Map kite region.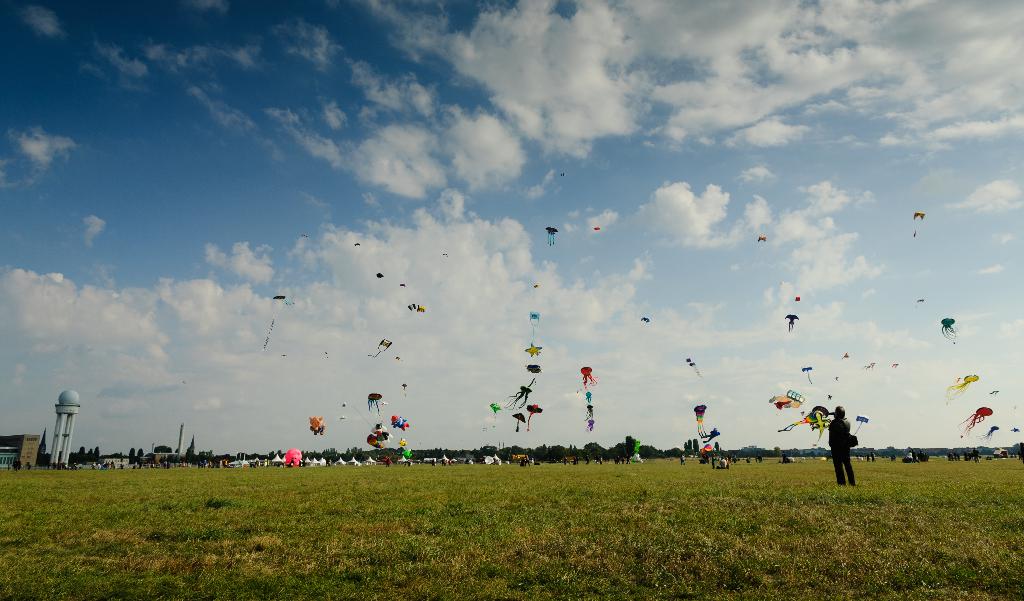
Mapped to rect(774, 405, 836, 431).
